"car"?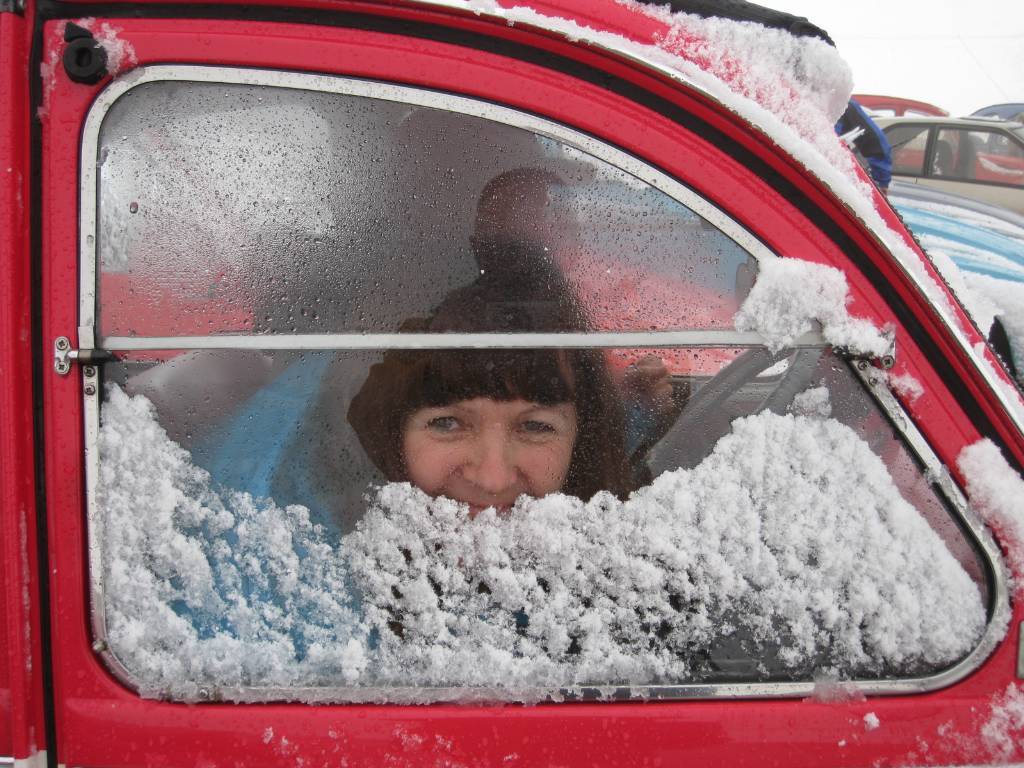
l=883, t=187, r=1023, b=295
